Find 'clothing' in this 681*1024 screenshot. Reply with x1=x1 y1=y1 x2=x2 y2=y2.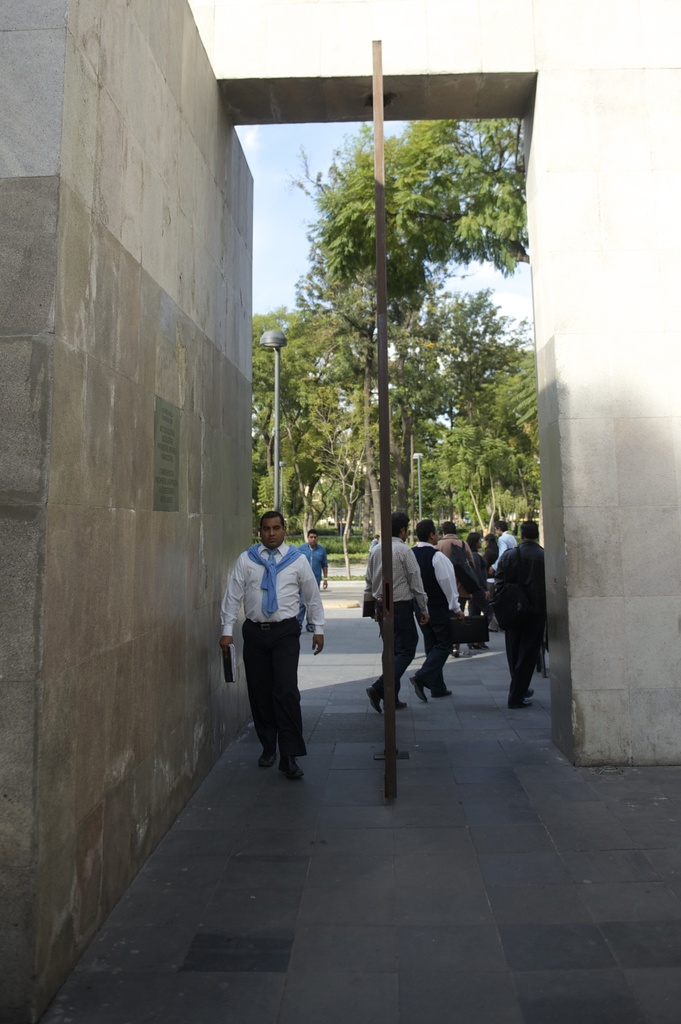
x1=216 y1=540 x2=327 y2=761.
